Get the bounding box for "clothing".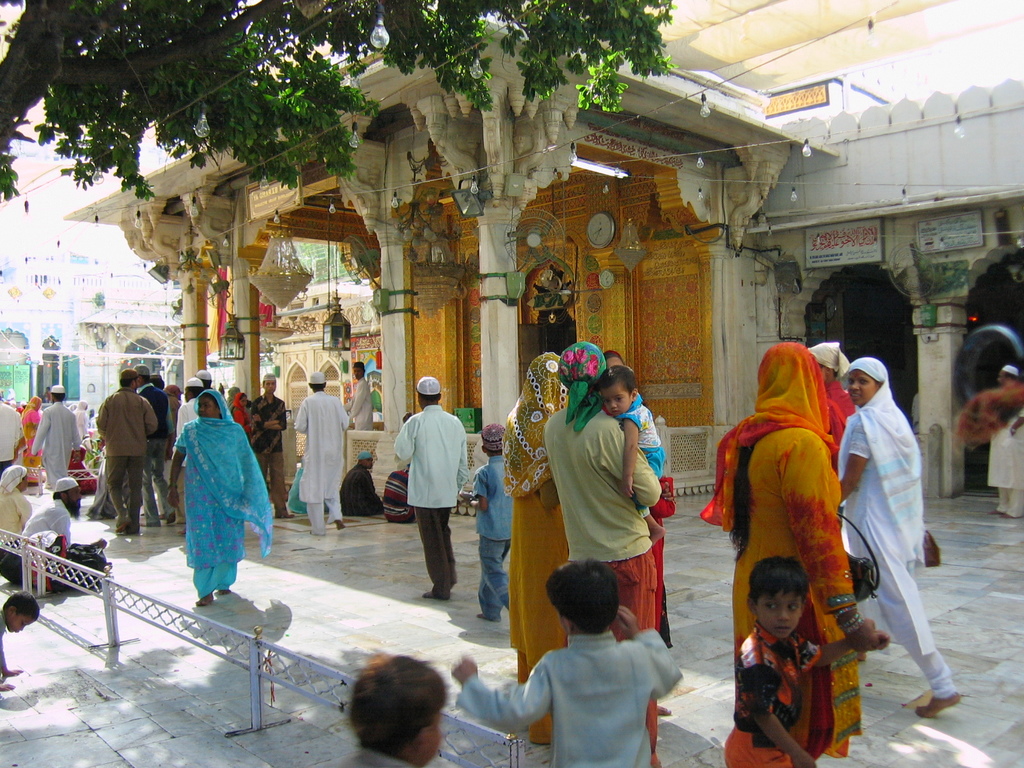
left=396, top=405, right=465, bottom=597.
